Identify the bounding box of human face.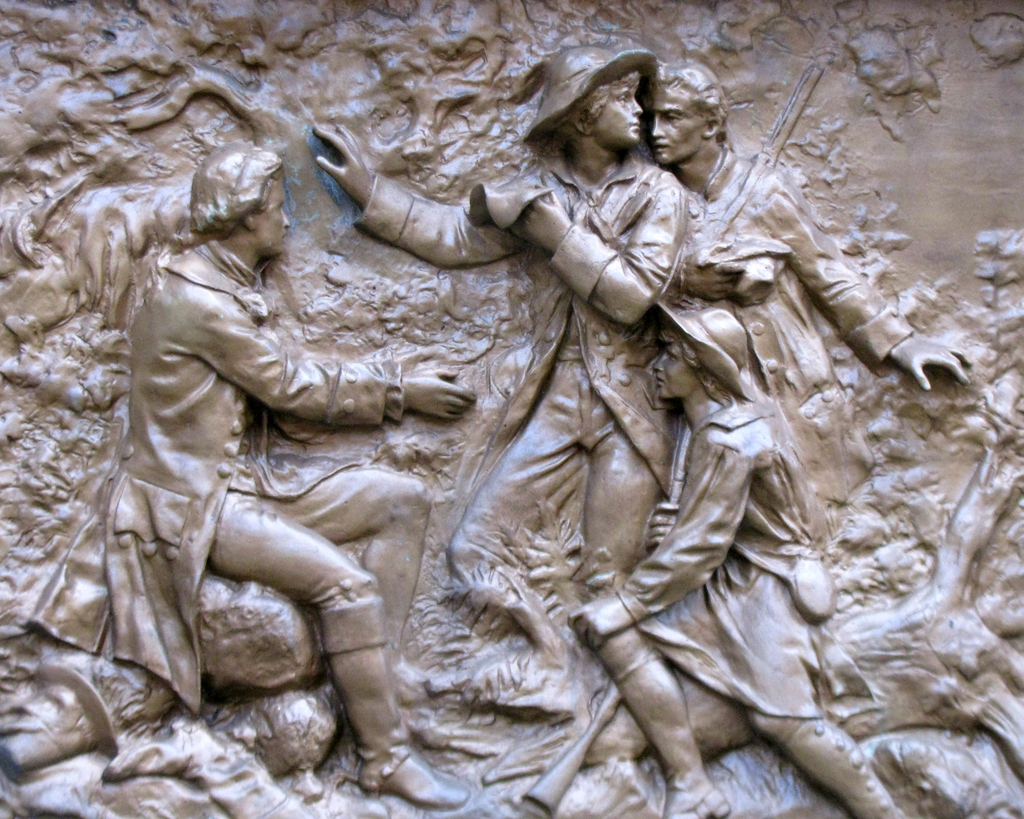
bbox=(646, 78, 706, 167).
